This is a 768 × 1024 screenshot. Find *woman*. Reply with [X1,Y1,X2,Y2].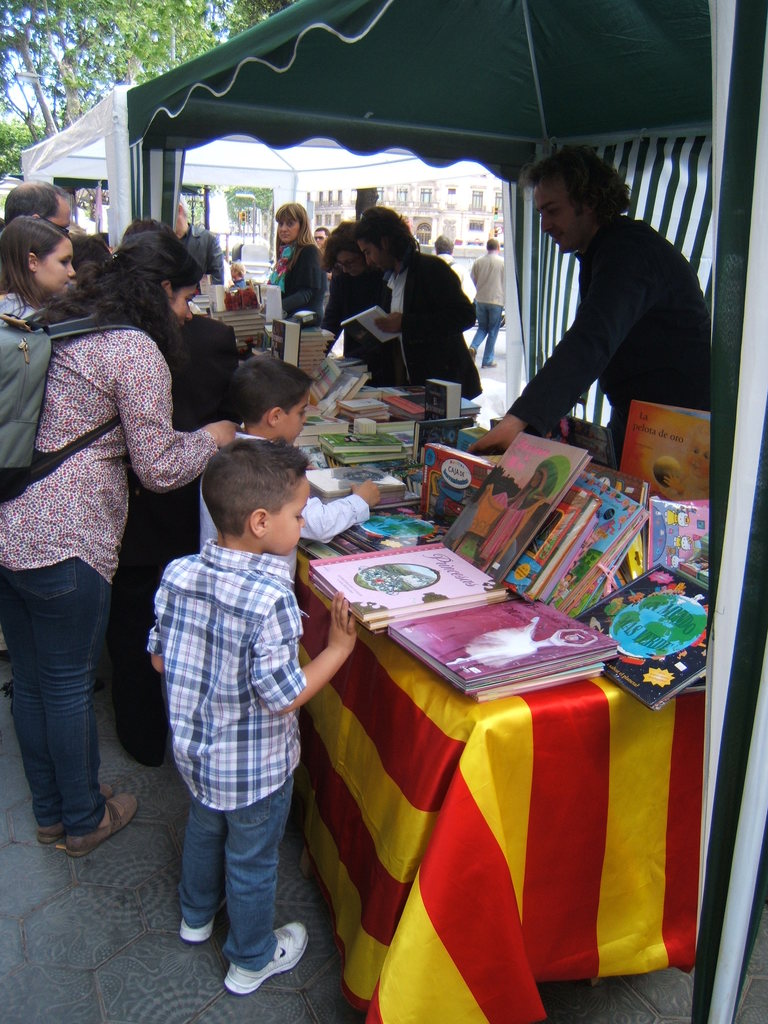
[269,200,327,326].
